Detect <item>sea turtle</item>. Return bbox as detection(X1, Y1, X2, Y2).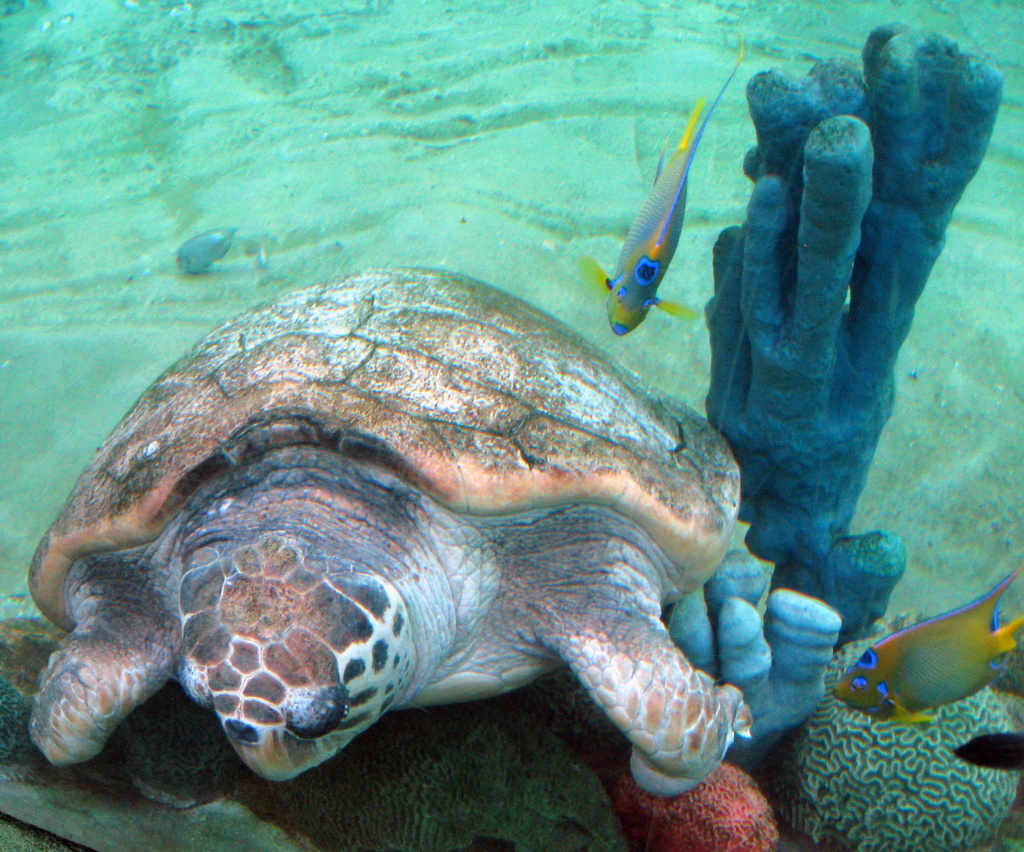
detection(28, 262, 742, 803).
